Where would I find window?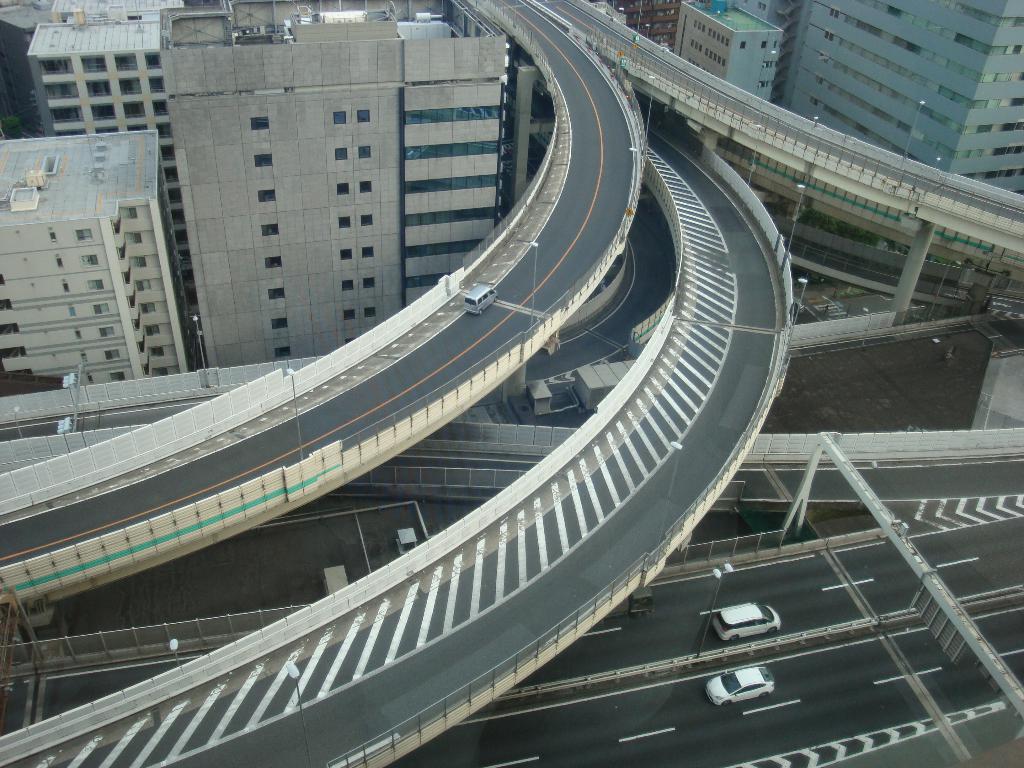
At 332 143 350 164.
